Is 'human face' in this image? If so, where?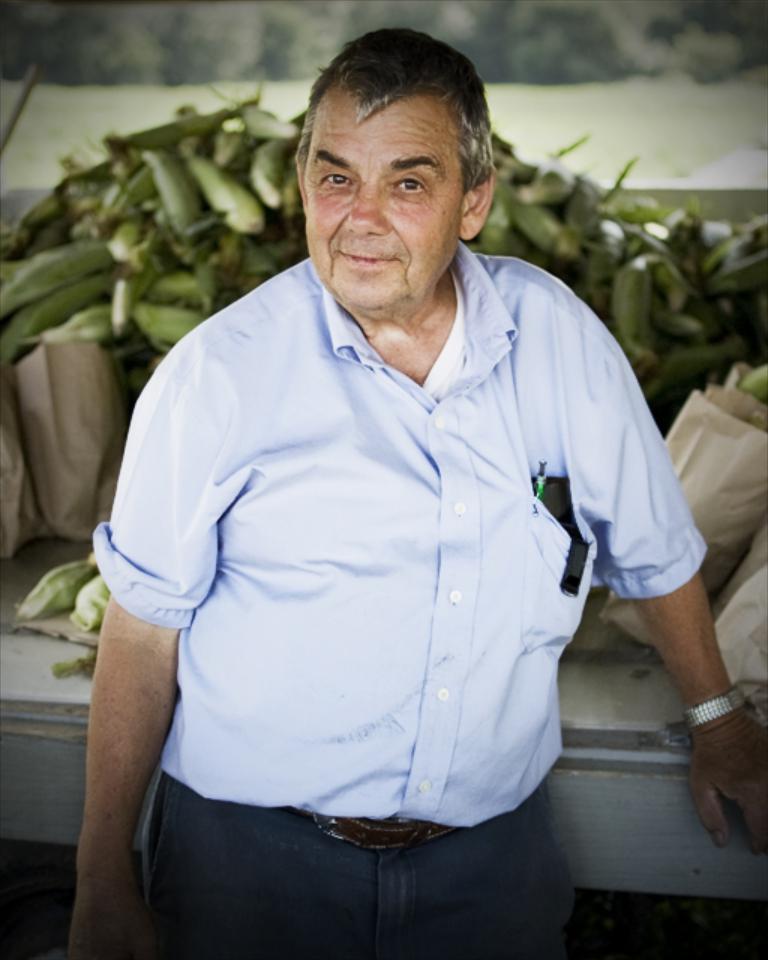
Yes, at Rect(301, 90, 457, 304).
